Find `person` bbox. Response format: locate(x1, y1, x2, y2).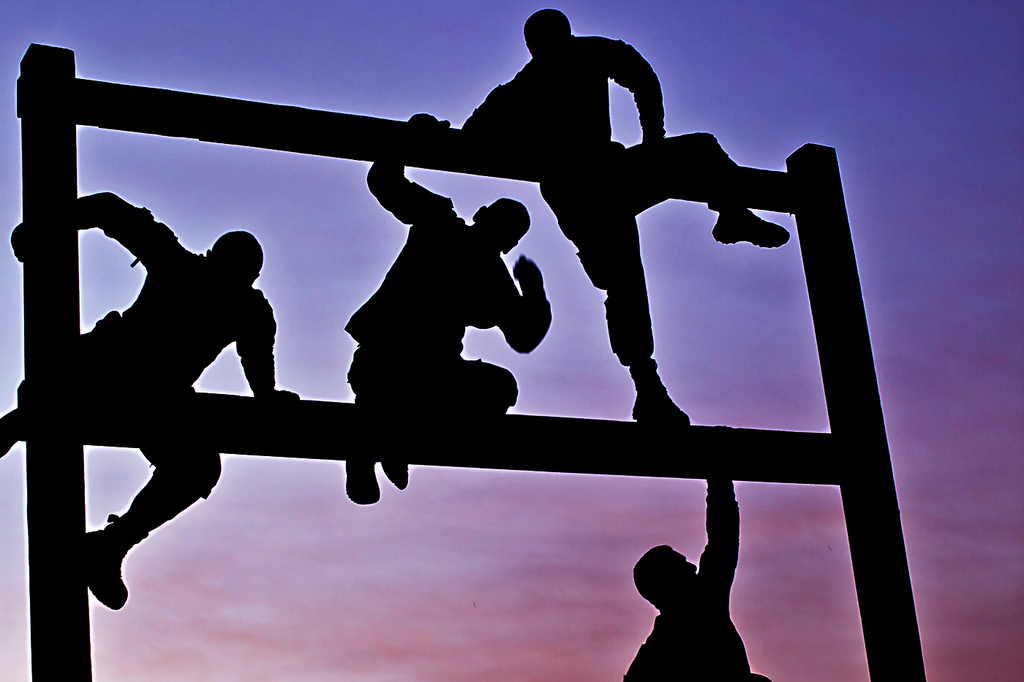
locate(339, 110, 556, 503).
